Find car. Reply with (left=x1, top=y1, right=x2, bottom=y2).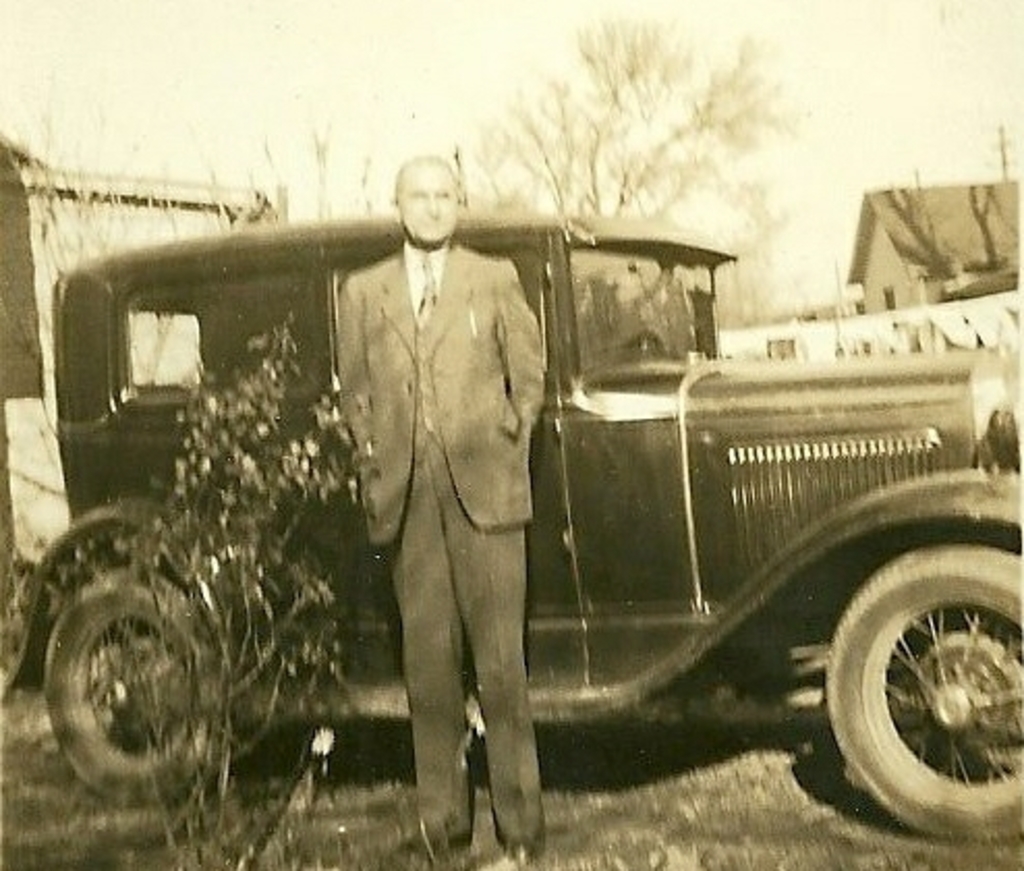
(left=116, top=168, right=1014, bottom=863).
